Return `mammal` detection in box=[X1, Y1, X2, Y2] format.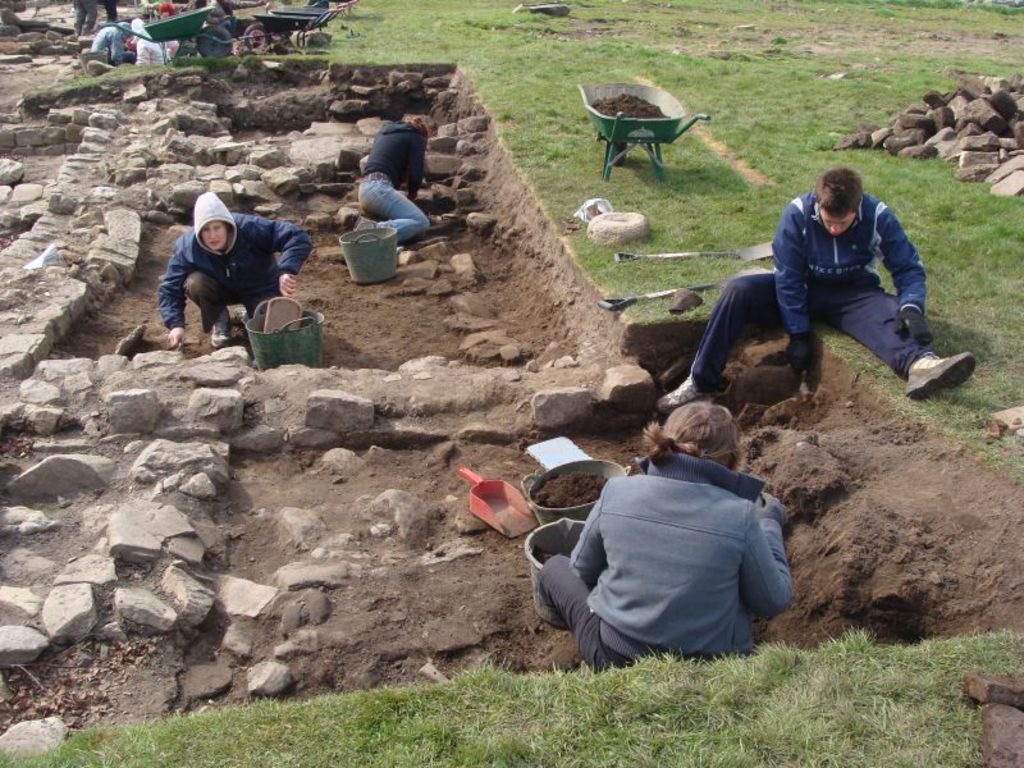
box=[306, 0, 349, 28].
